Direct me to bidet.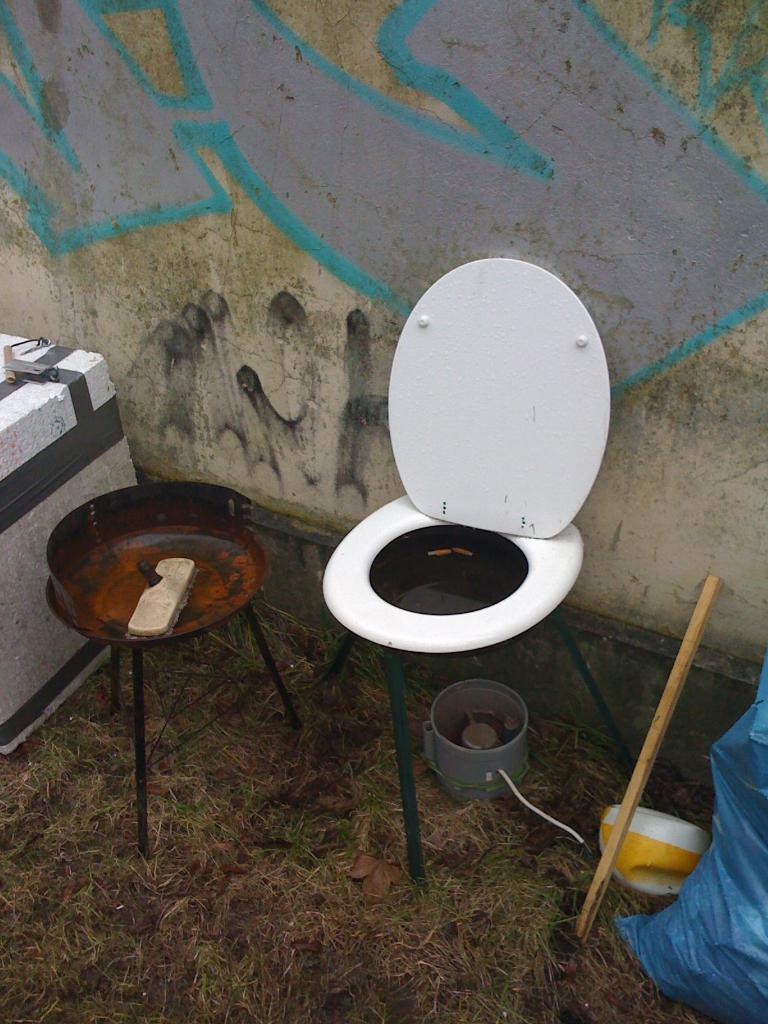
Direction: crop(315, 491, 583, 653).
